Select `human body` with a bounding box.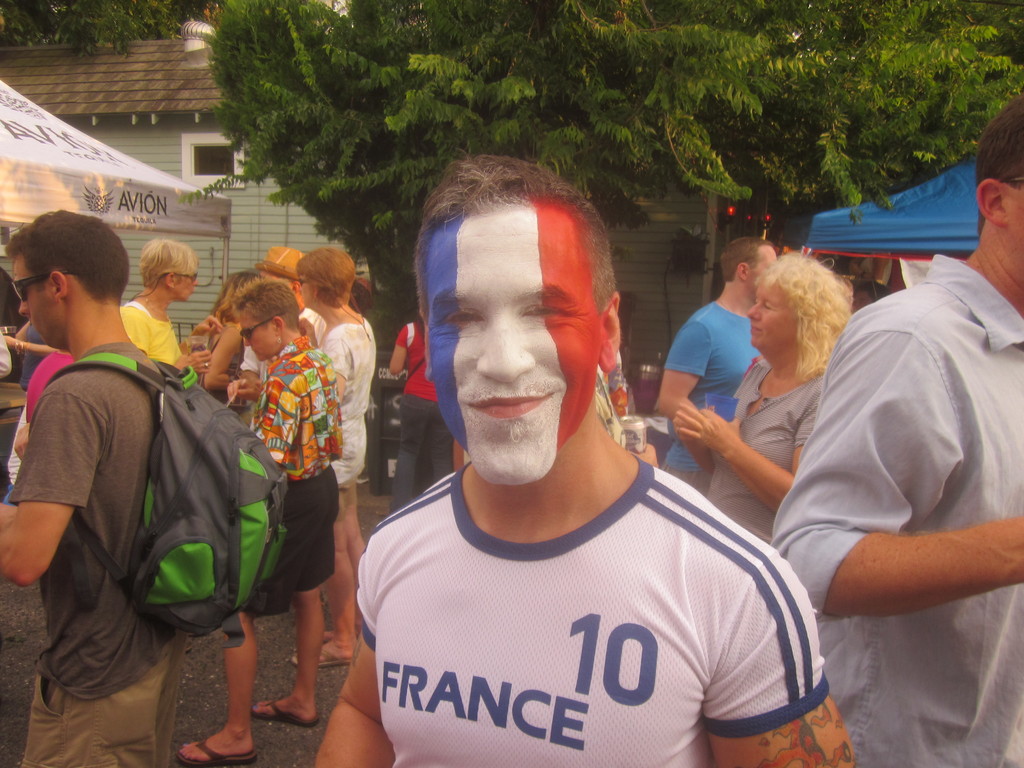
detection(187, 324, 274, 431).
